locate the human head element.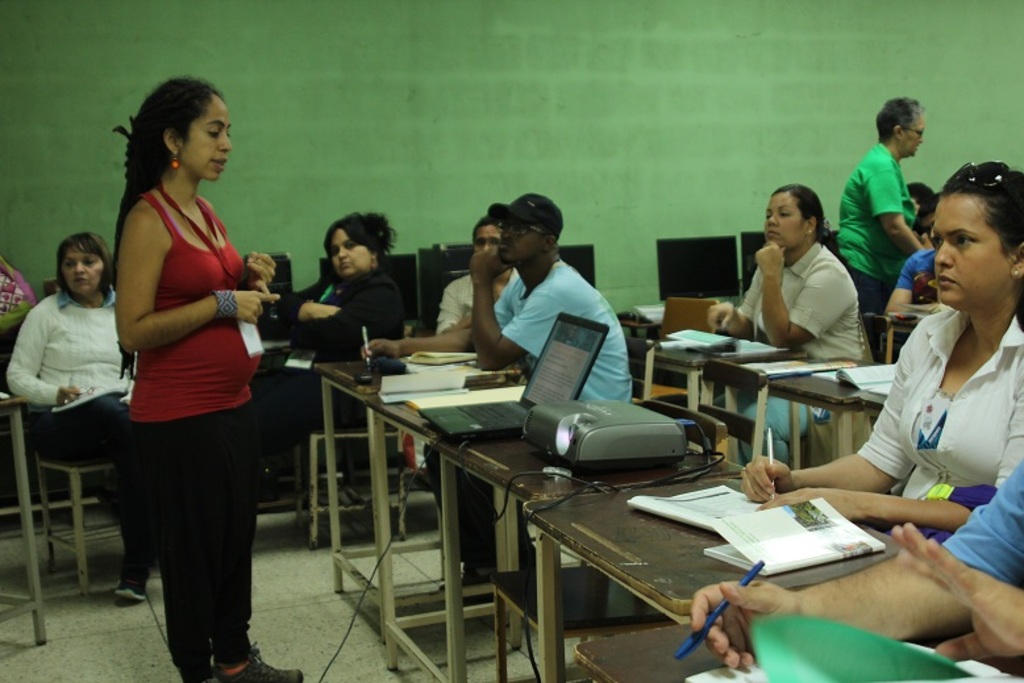
Element bbox: 316:213:391:275.
